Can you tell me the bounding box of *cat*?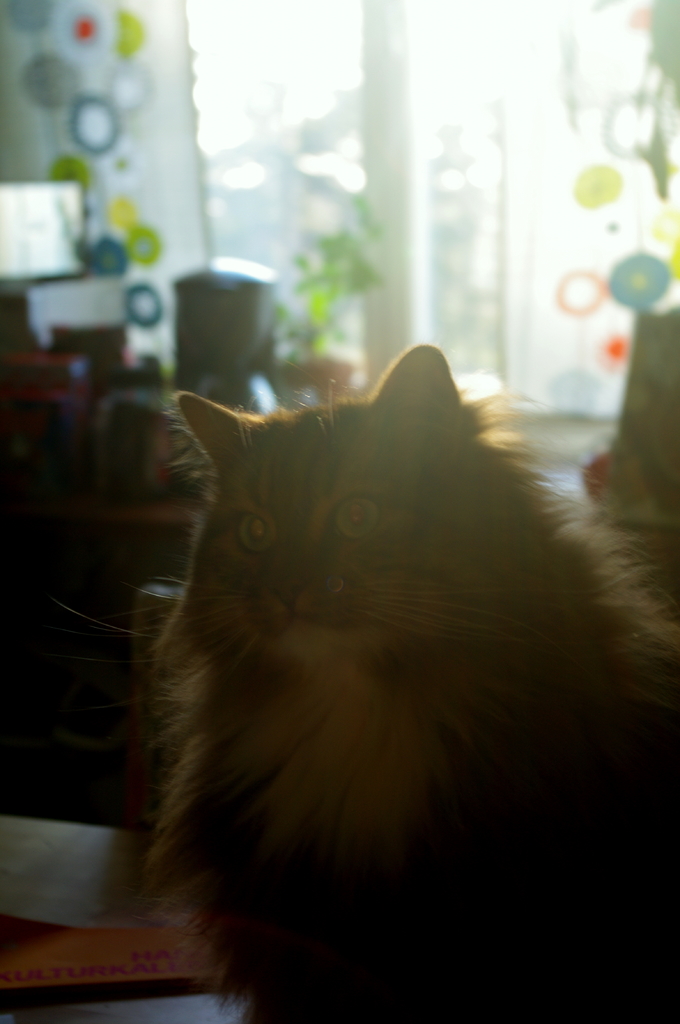
pyautogui.locateOnScreen(147, 340, 679, 1022).
